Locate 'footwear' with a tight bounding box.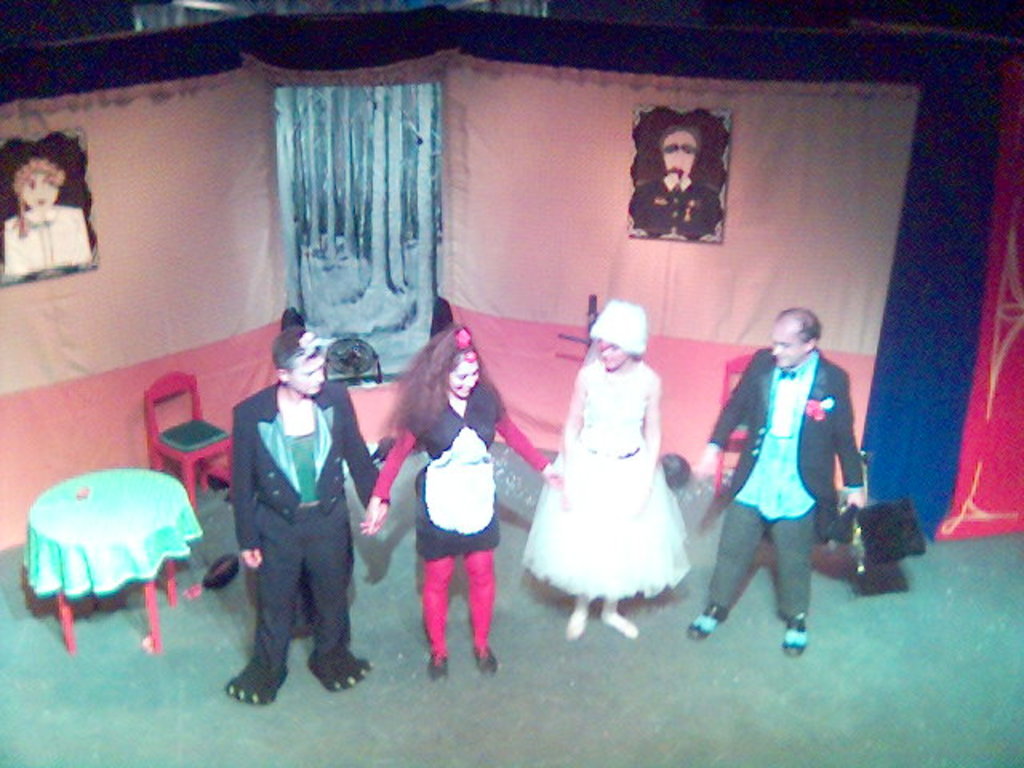
[x1=690, y1=600, x2=726, y2=640].
